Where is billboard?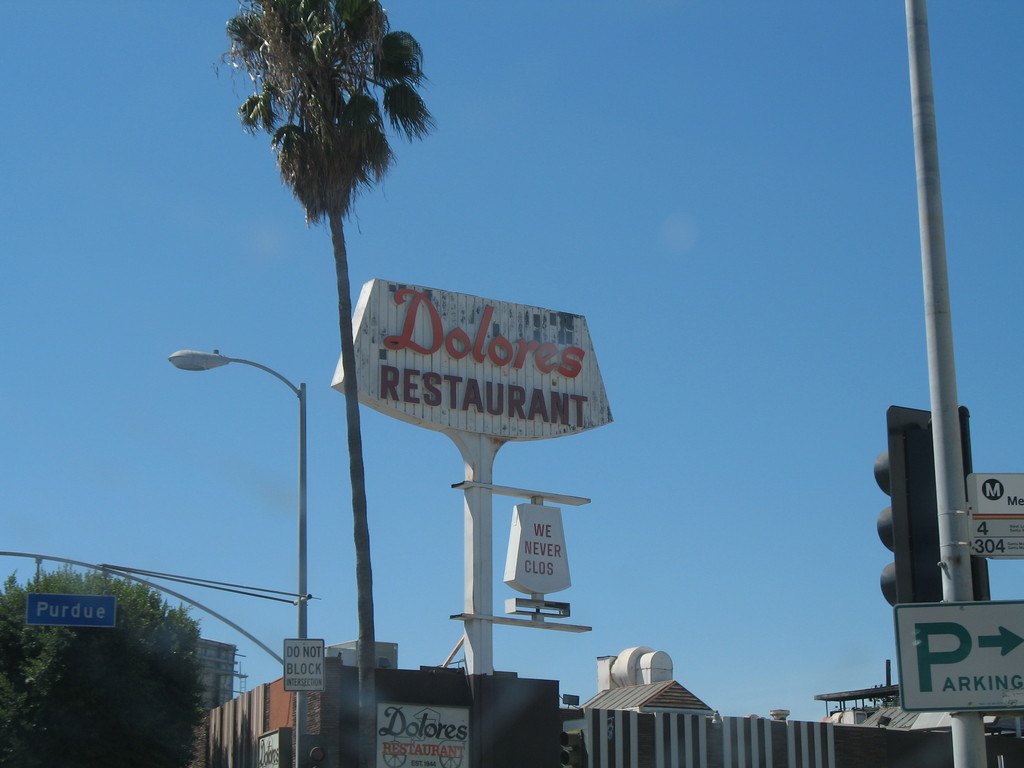
l=24, t=593, r=112, b=626.
